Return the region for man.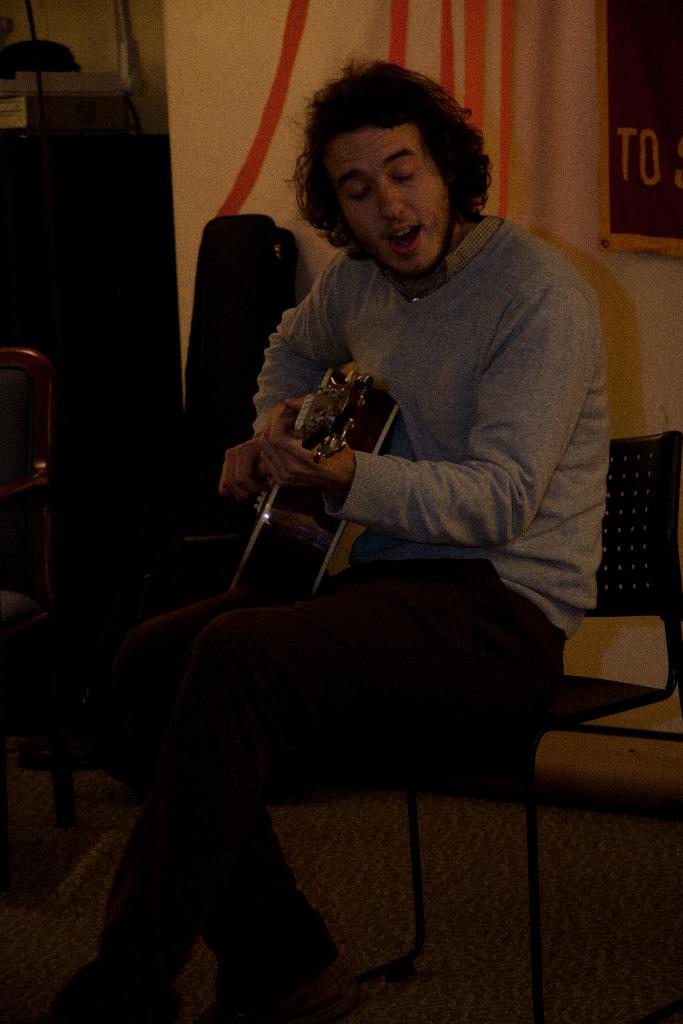
{"x1": 183, "y1": 79, "x2": 636, "y2": 884}.
